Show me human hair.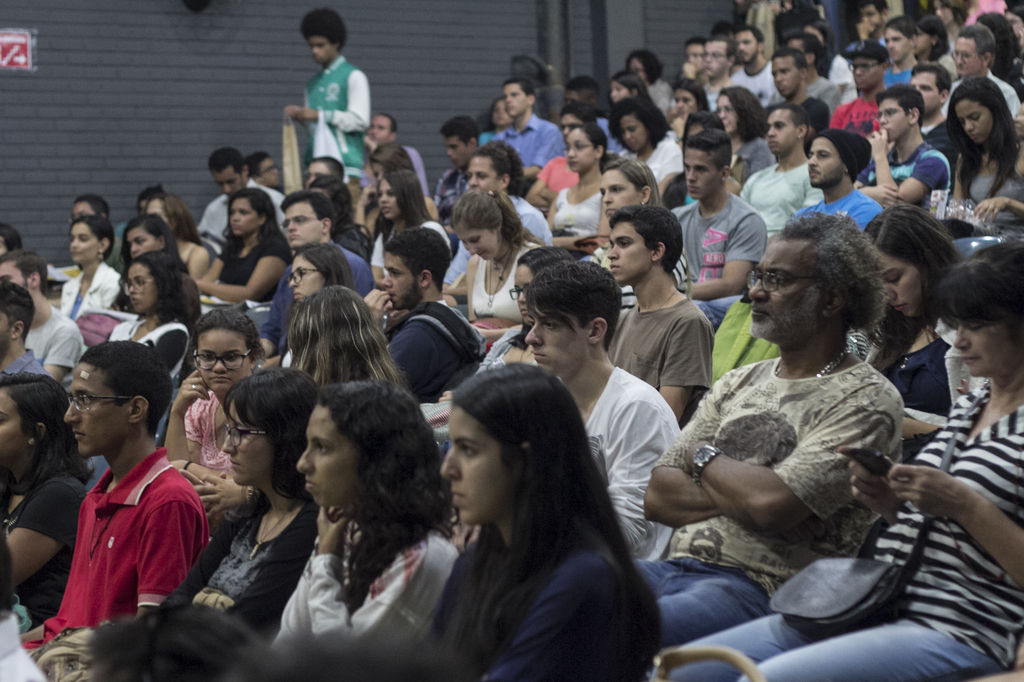
human hair is here: <region>449, 186, 548, 255</region>.
